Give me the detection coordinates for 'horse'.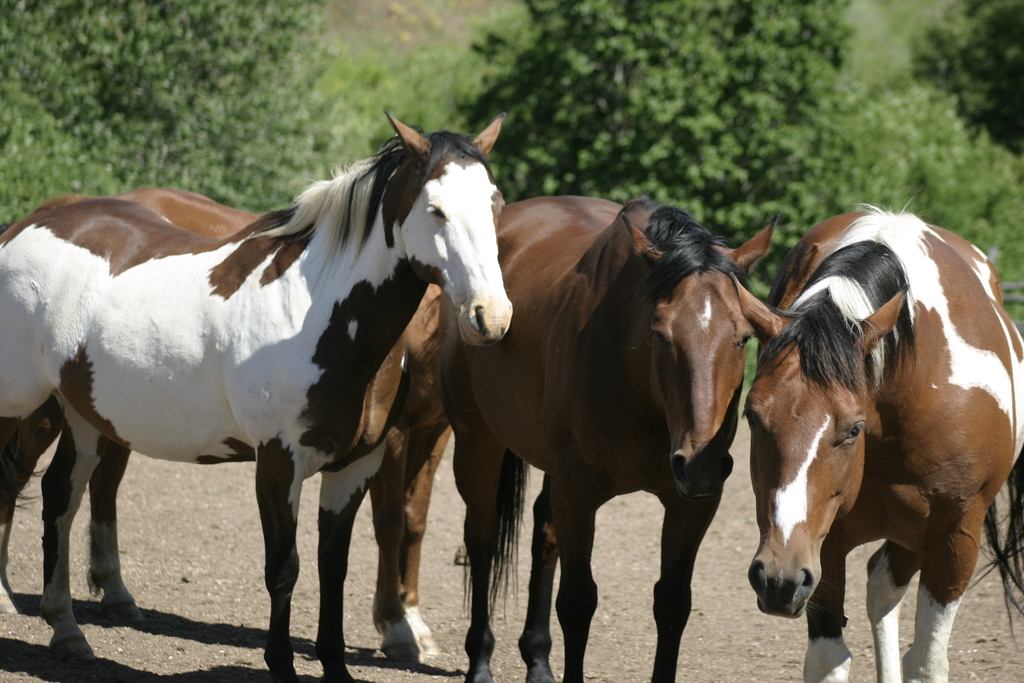
729 188 1023 682.
